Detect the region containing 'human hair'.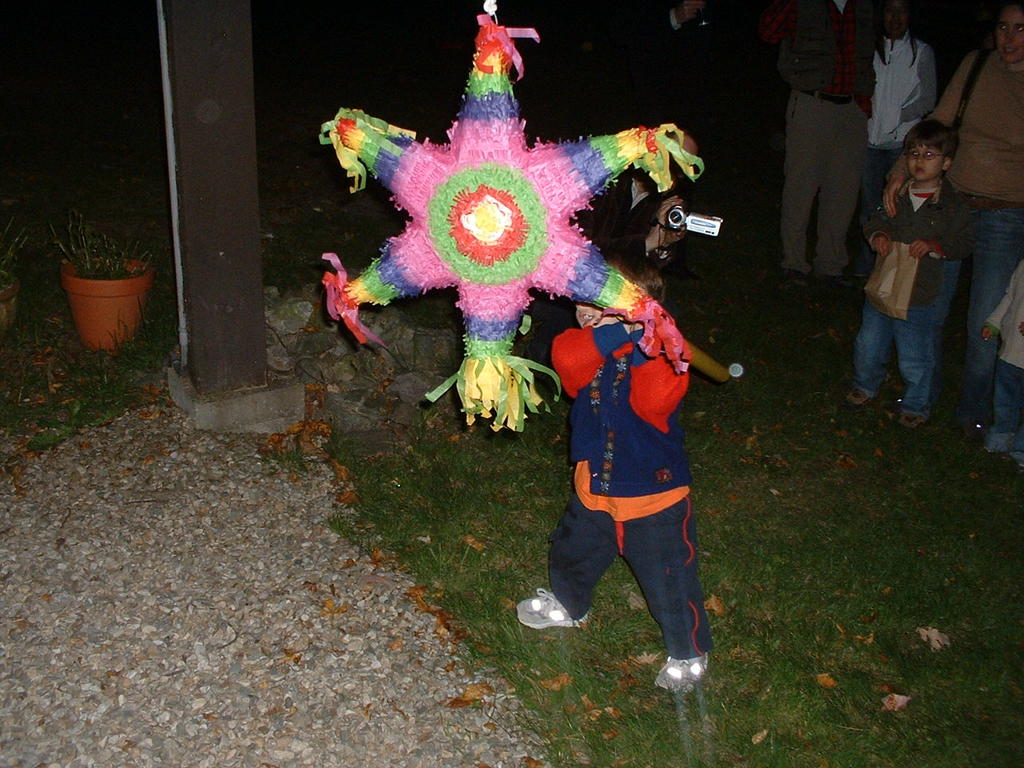
x1=898, y1=114, x2=976, y2=196.
